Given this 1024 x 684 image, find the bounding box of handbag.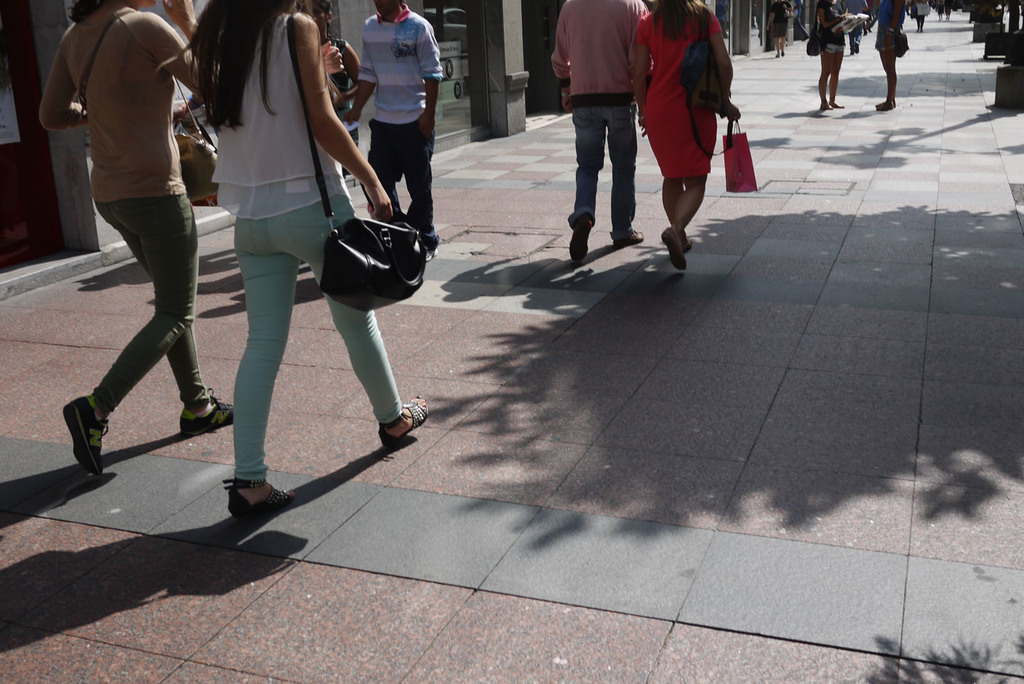
select_region(893, 13, 909, 59).
